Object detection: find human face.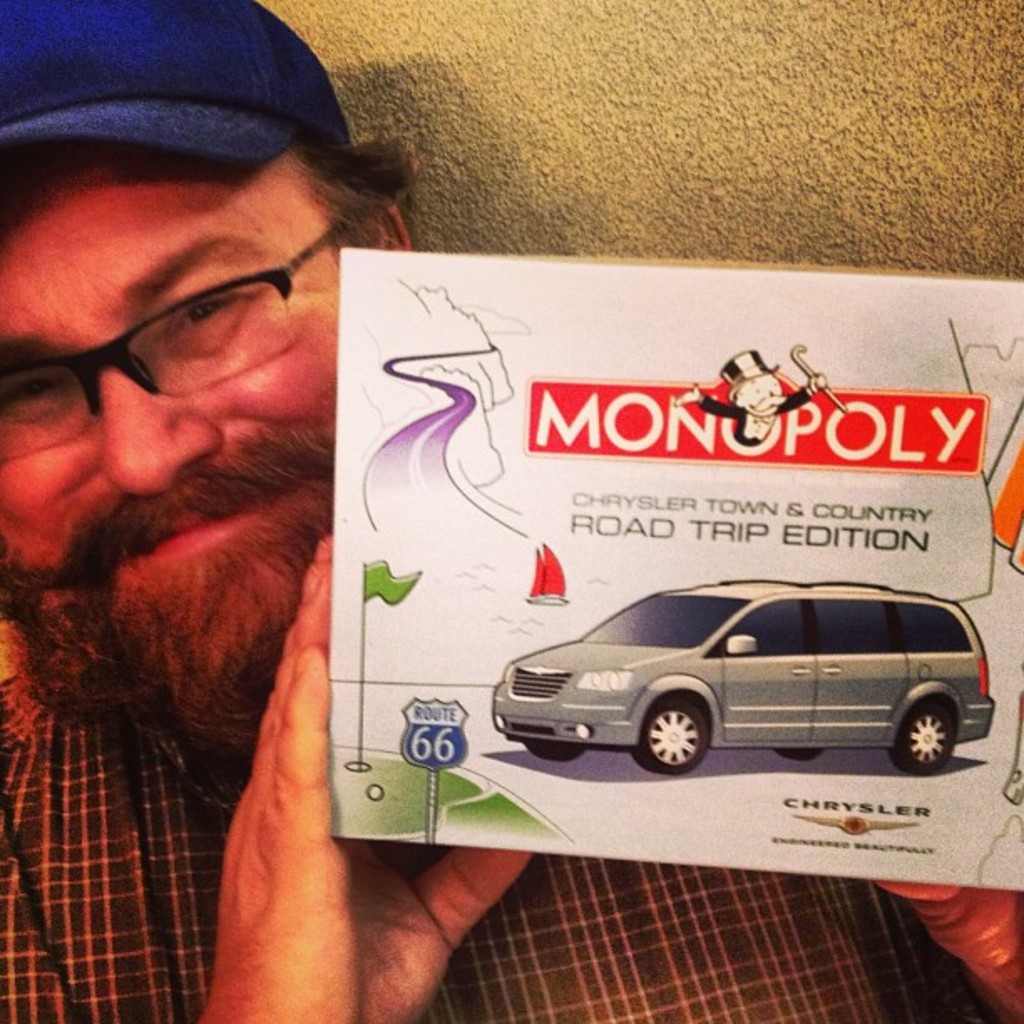
box(0, 141, 345, 780).
